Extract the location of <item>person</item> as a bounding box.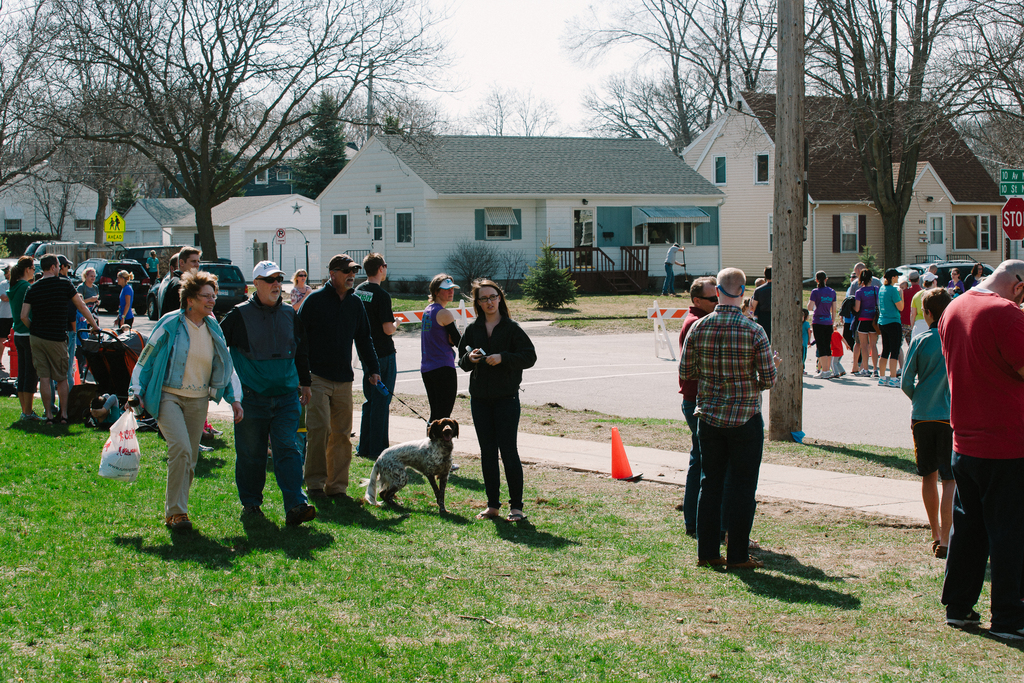
156/248/205/317.
